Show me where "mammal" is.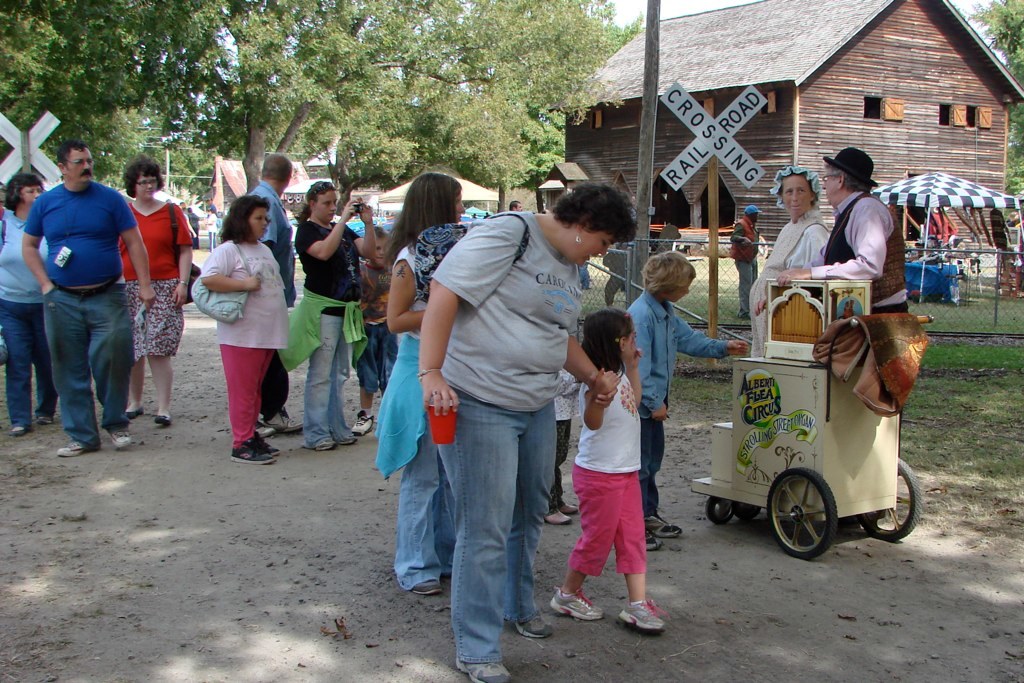
"mammal" is at rect(352, 246, 399, 436).
